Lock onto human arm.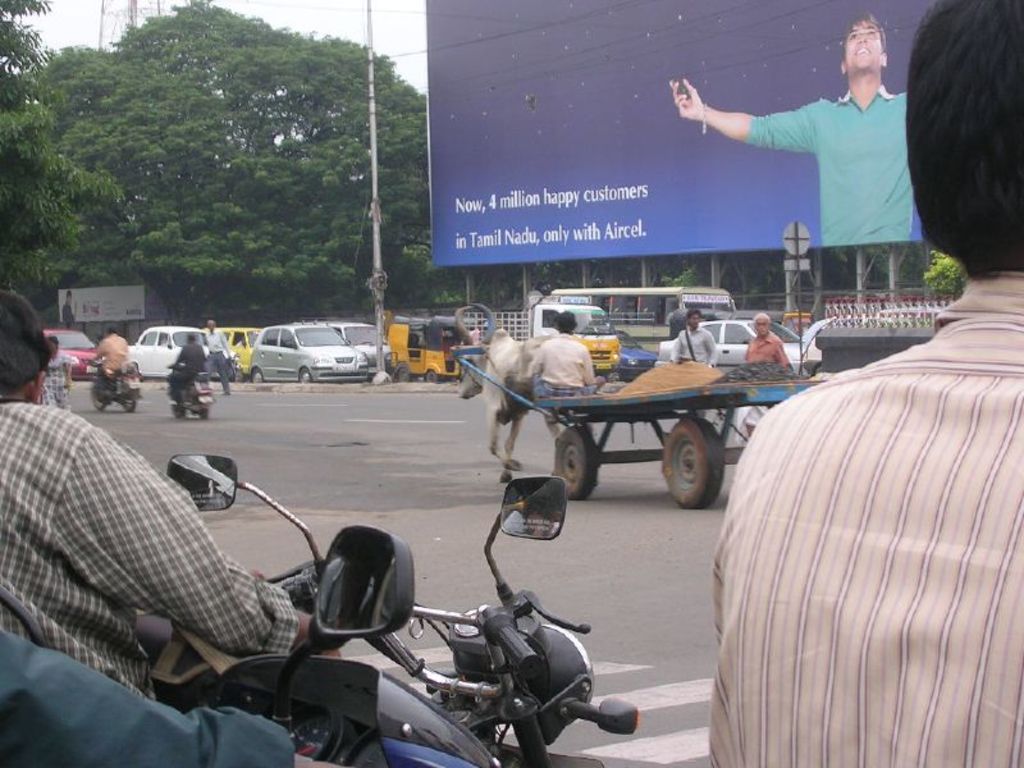
Locked: pyautogui.locateOnScreen(579, 342, 605, 384).
